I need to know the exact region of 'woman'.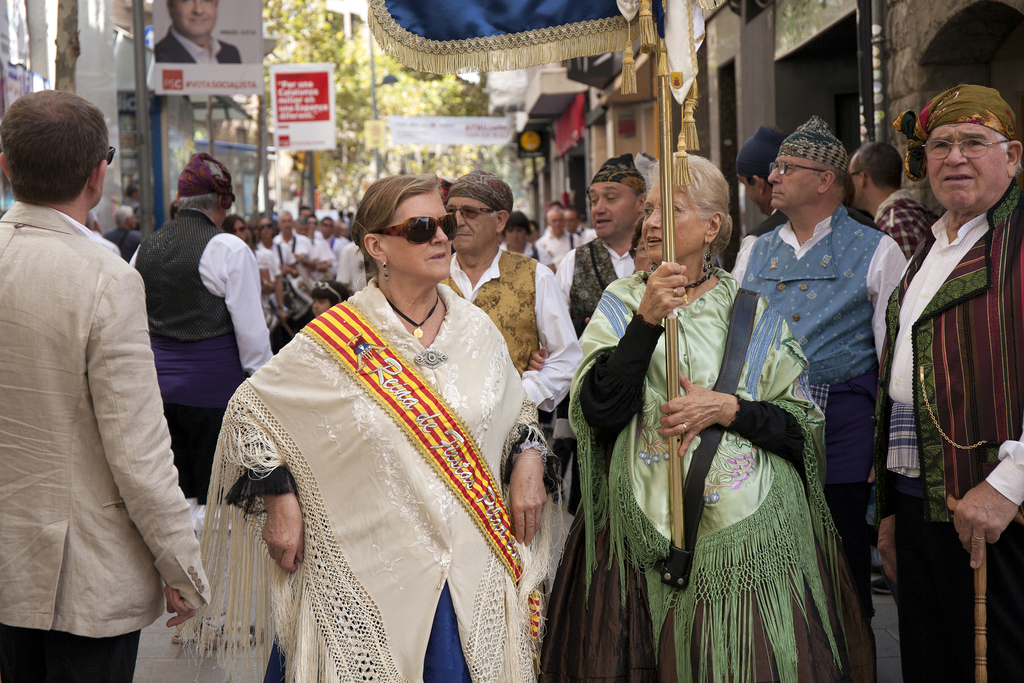
Region: box(543, 148, 876, 682).
